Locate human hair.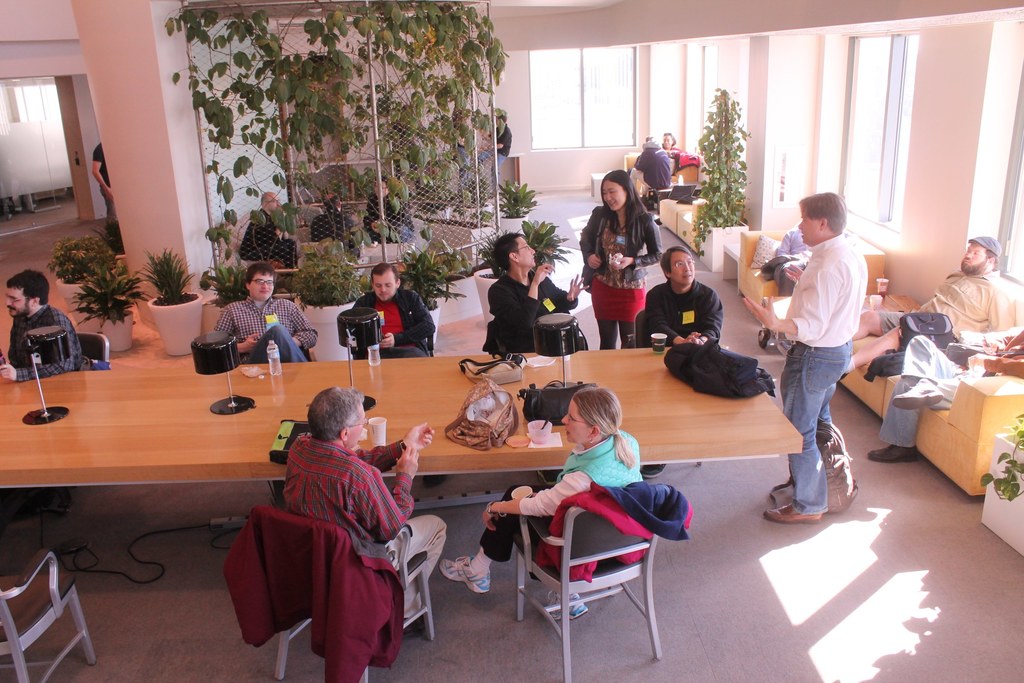
Bounding box: bbox=(1, 270, 49, 307).
